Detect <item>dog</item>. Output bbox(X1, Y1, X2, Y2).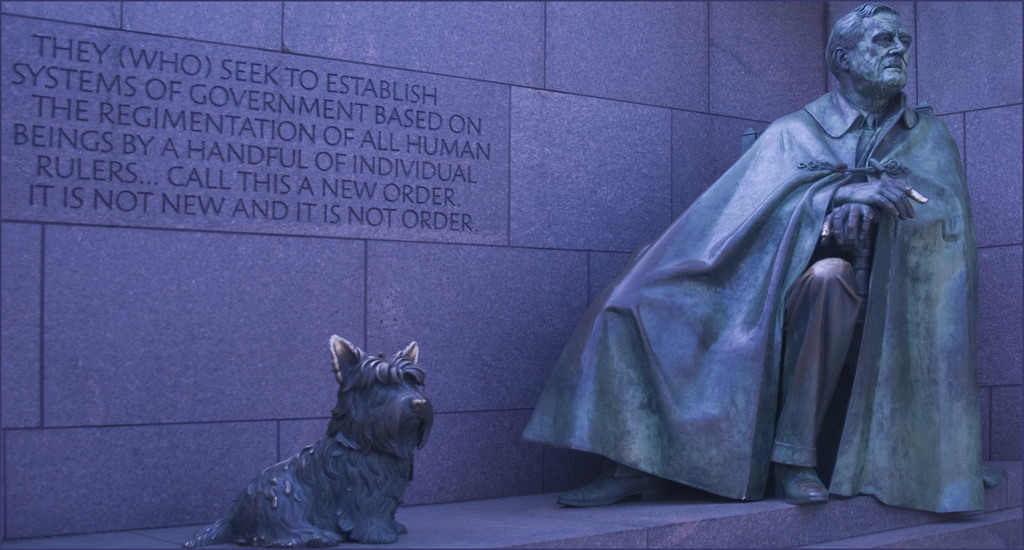
bbox(182, 334, 433, 549).
